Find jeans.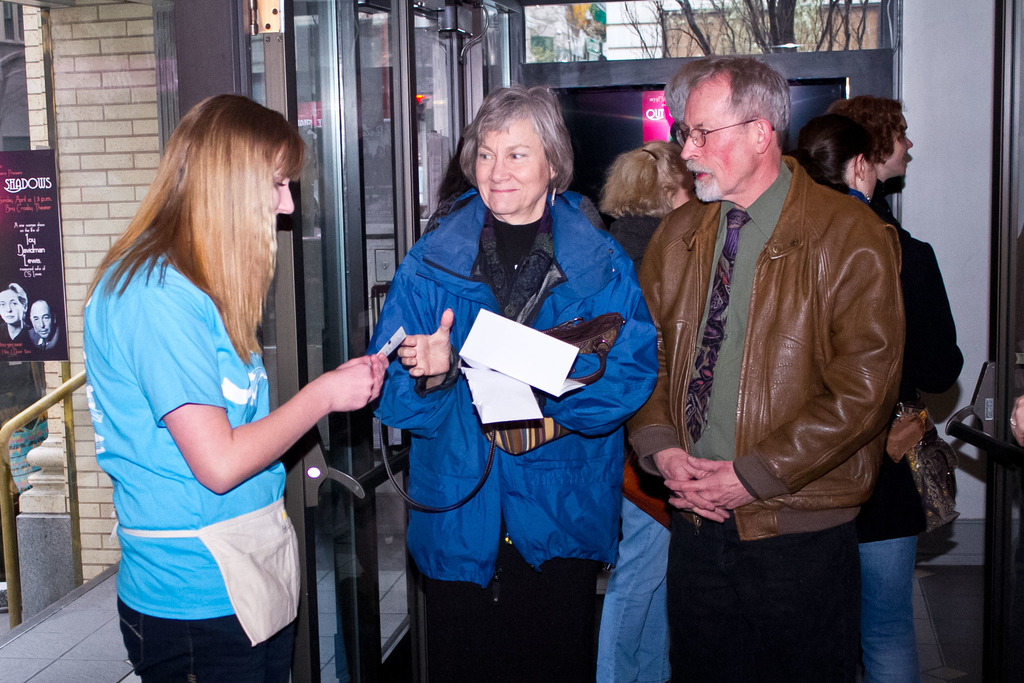
[859, 484, 950, 668].
